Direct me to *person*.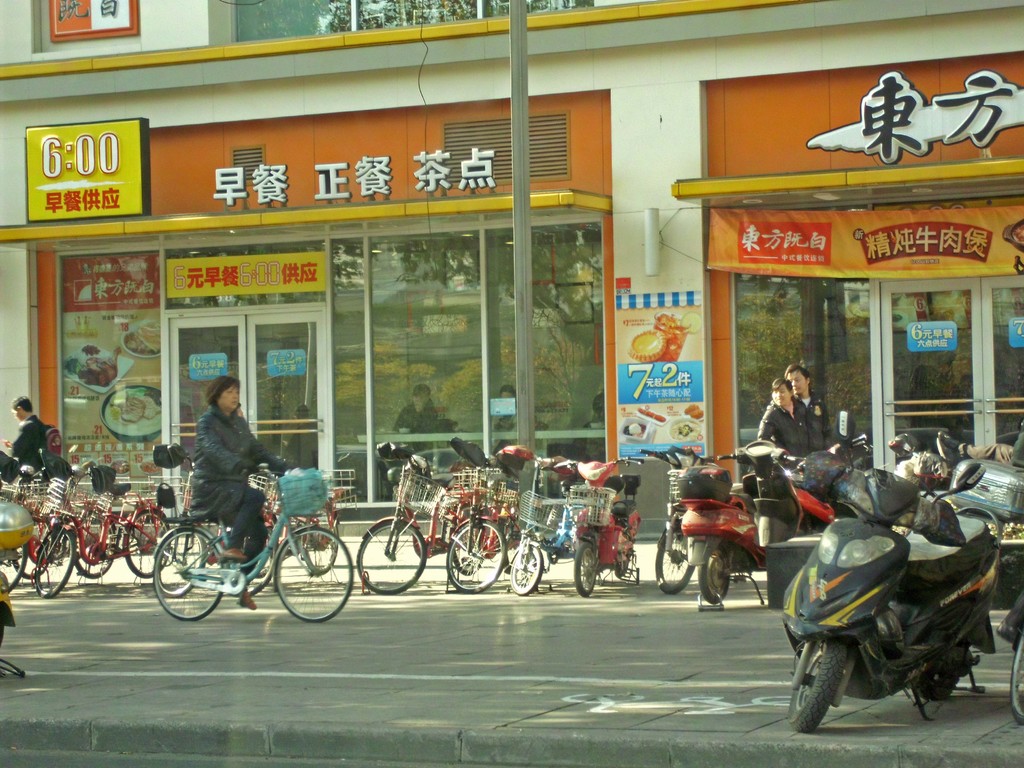
Direction: <box>492,382,522,430</box>.
